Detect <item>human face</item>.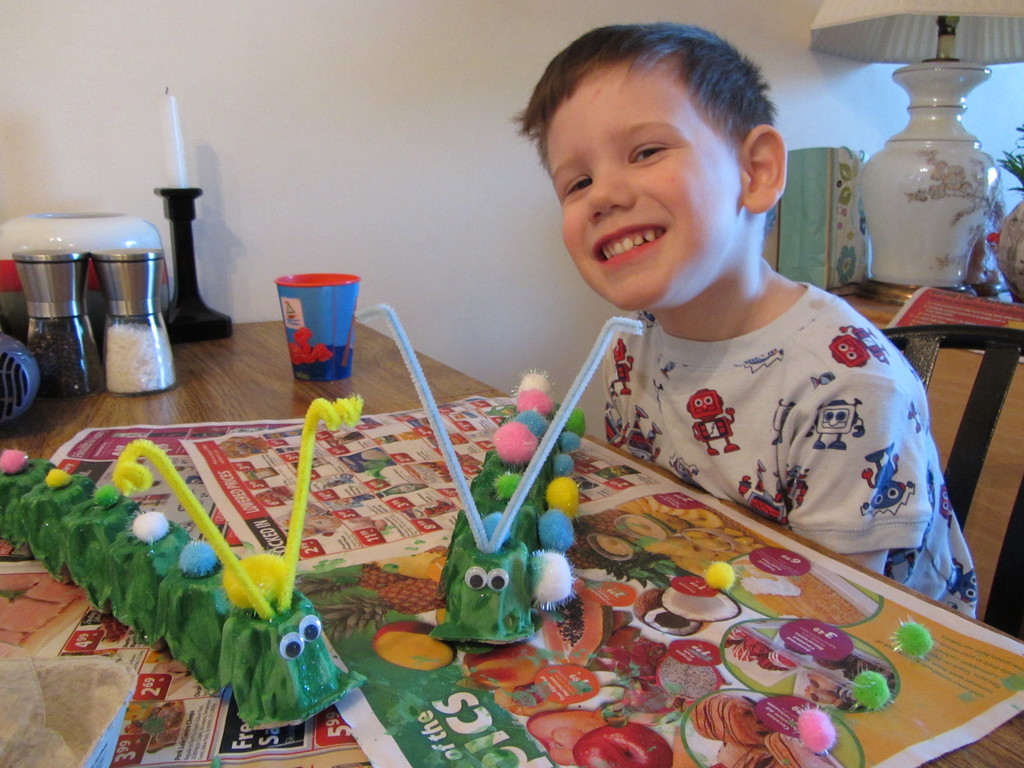
Detected at x1=541, y1=51, x2=754, y2=317.
